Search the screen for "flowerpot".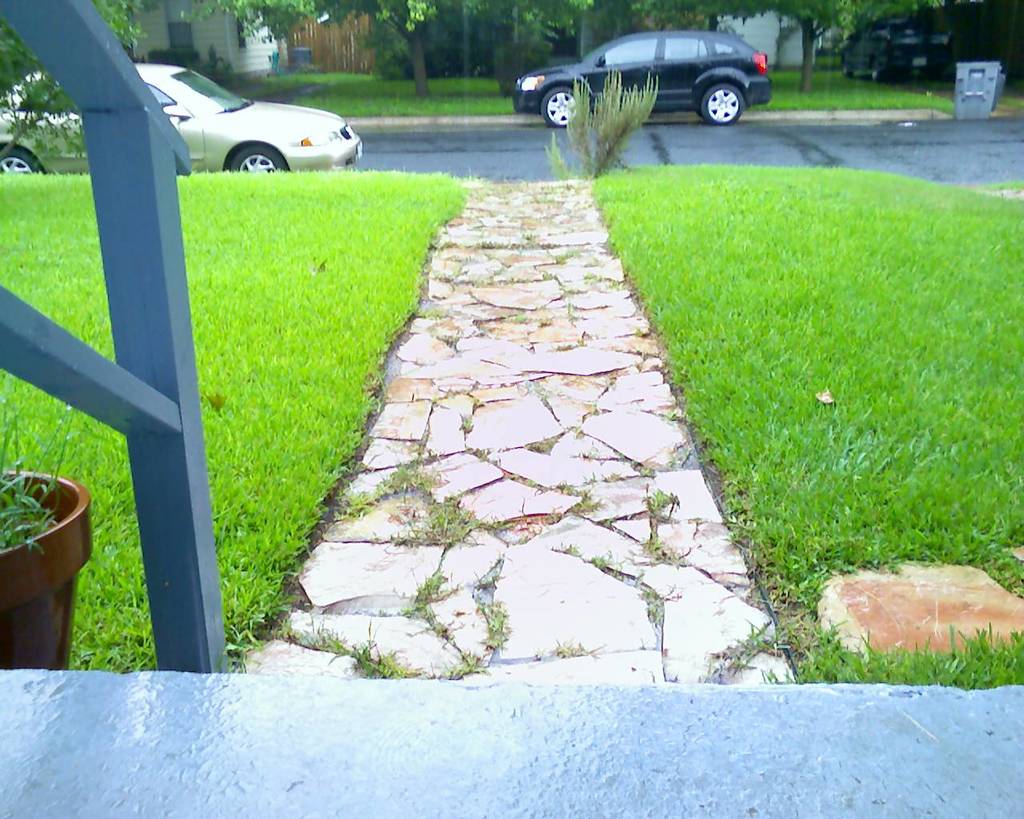
Found at <bbox>4, 459, 94, 649</bbox>.
